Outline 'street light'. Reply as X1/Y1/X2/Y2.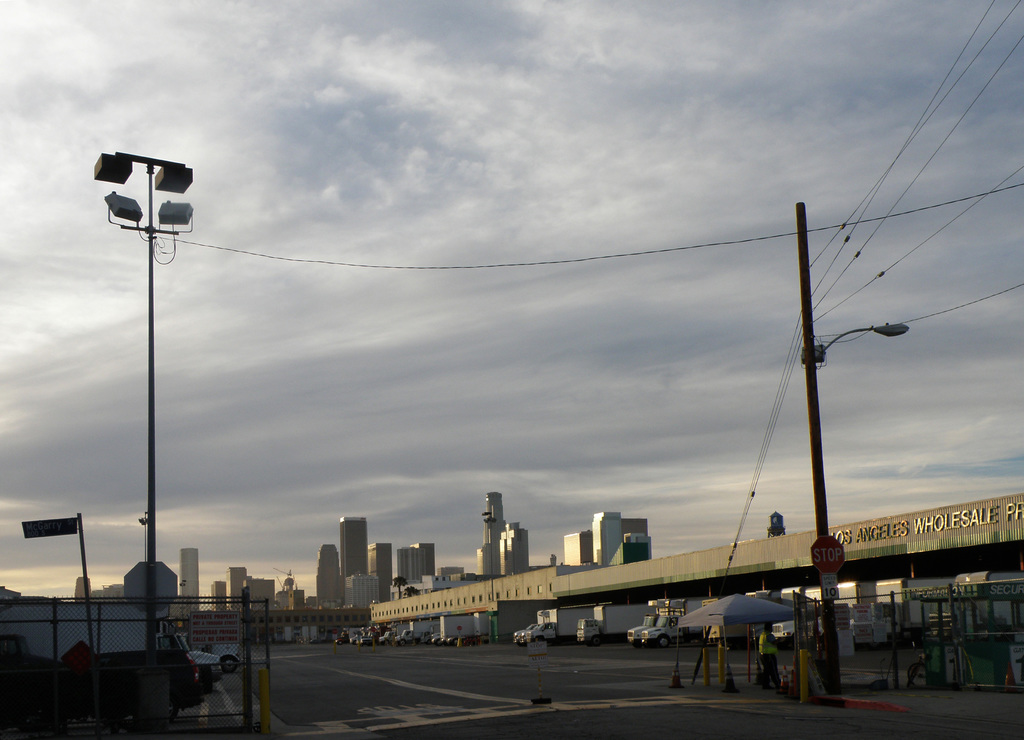
92/147/207/661.
